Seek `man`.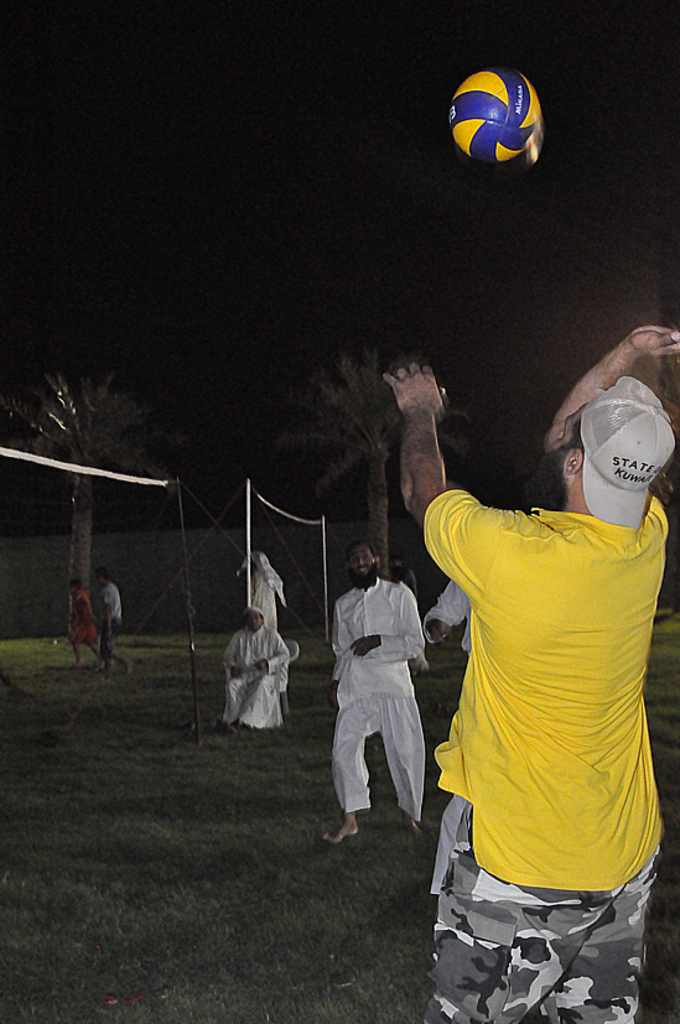
left=422, top=581, right=472, bottom=650.
